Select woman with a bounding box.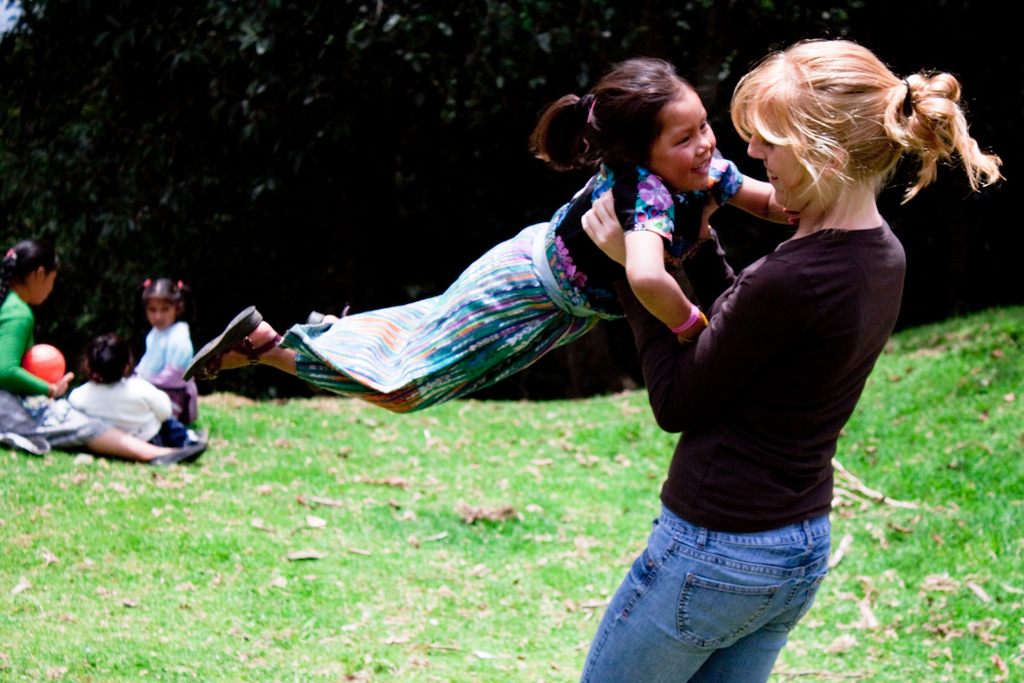
(x1=599, y1=38, x2=963, y2=673).
